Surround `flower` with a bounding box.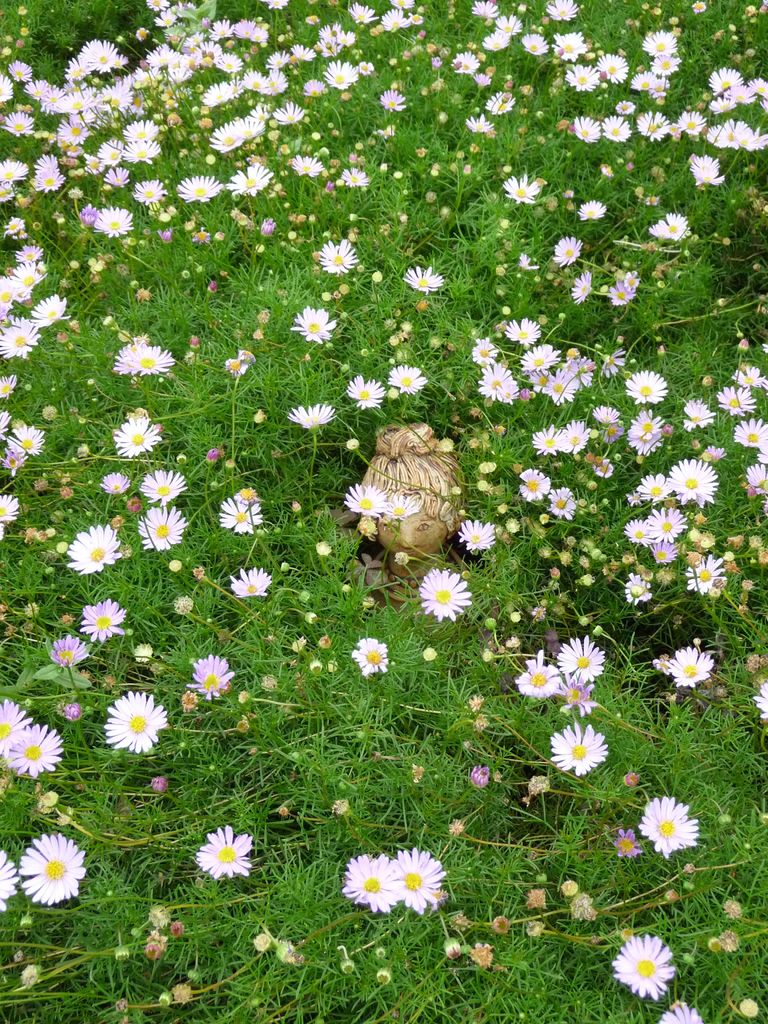
0,281,17,316.
